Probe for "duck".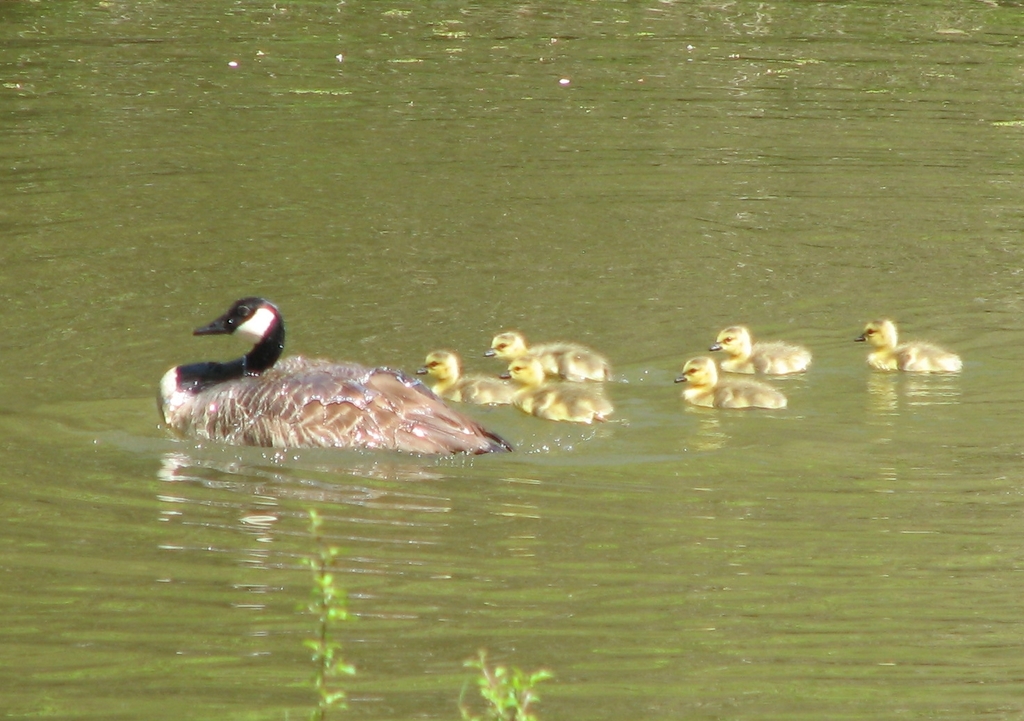
Probe result: bbox=[712, 321, 820, 375].
